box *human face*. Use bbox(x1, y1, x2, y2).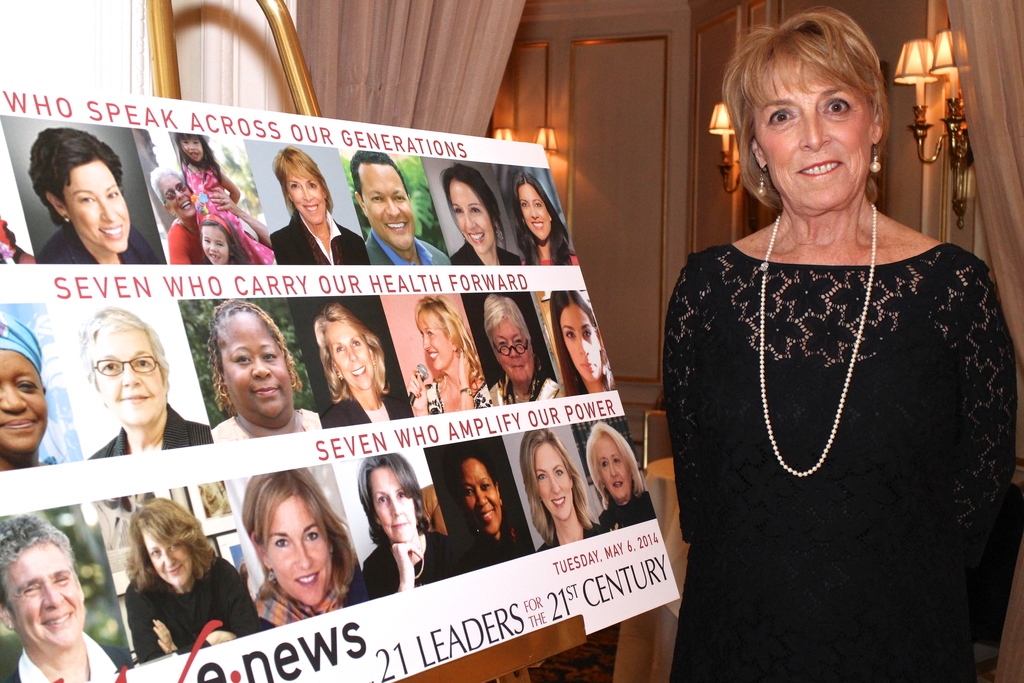
bbox(148, 528, 190, 582).
